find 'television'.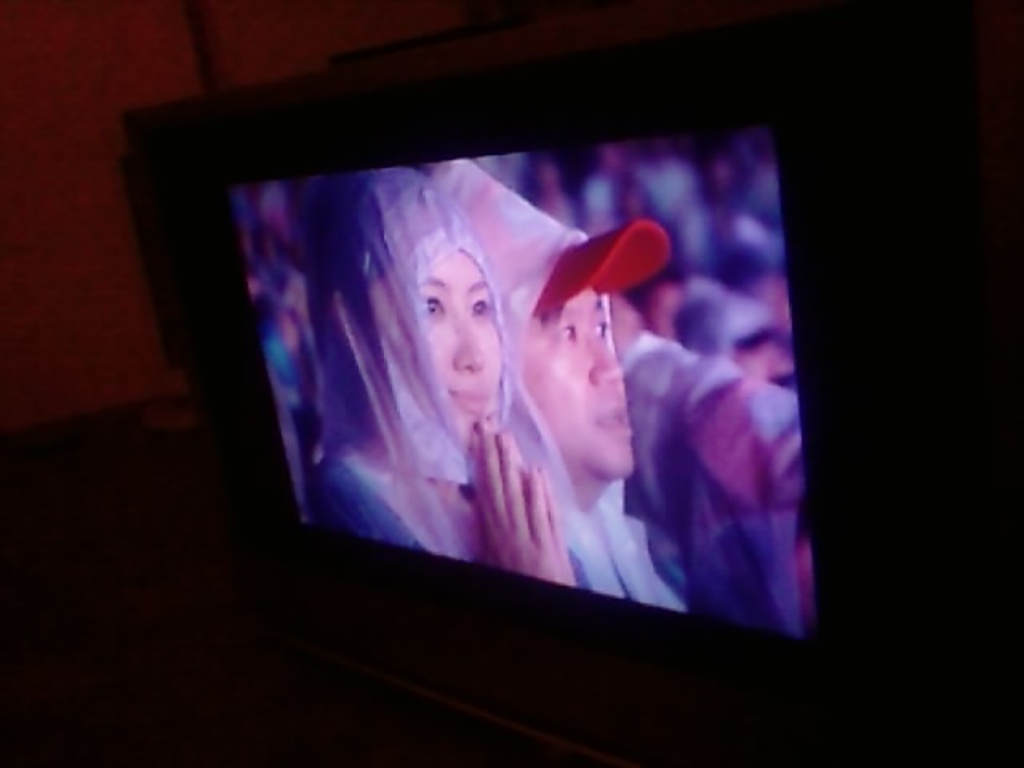
l=134, t=50, r=850, b=709.
